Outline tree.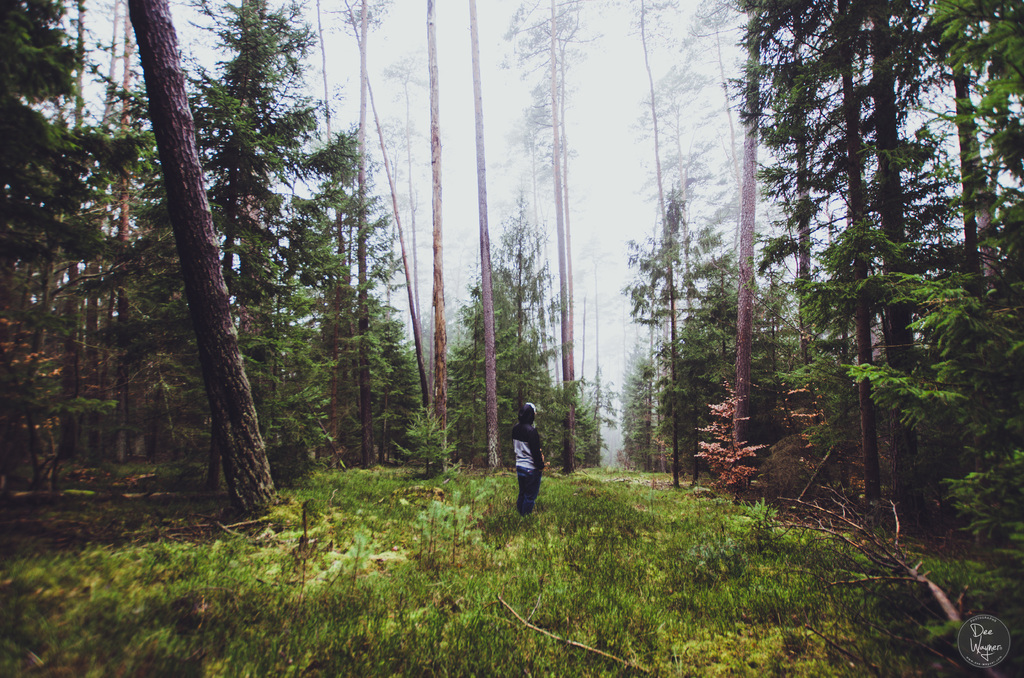
Outline: pyautogui.locateOnScreen(460, 0, 502, 474).
